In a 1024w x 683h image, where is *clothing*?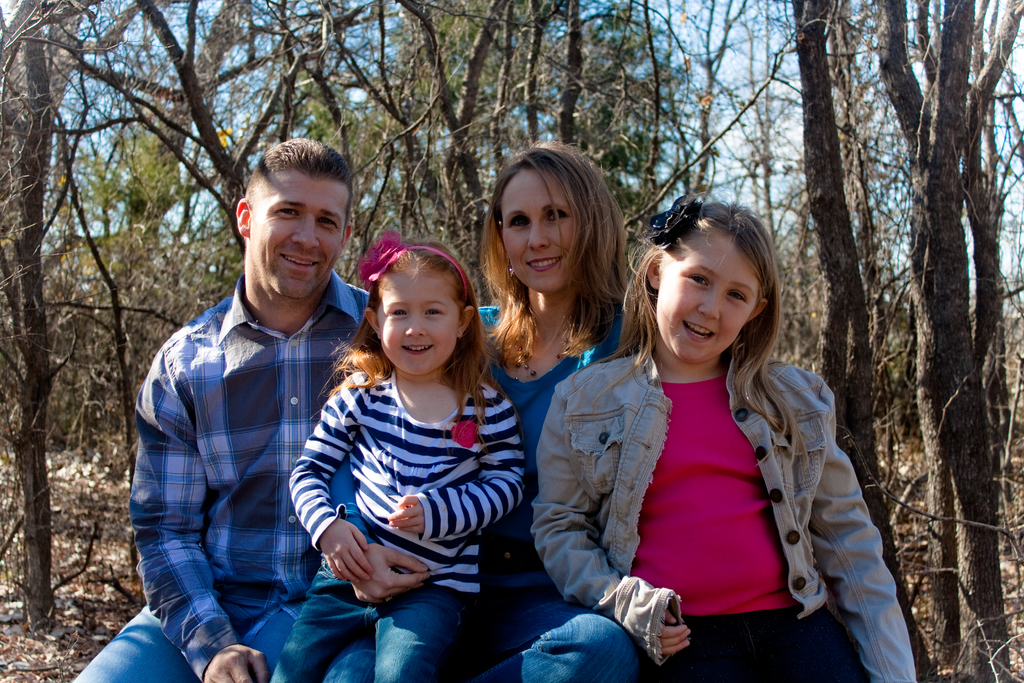
451, 306, 641, 682.
